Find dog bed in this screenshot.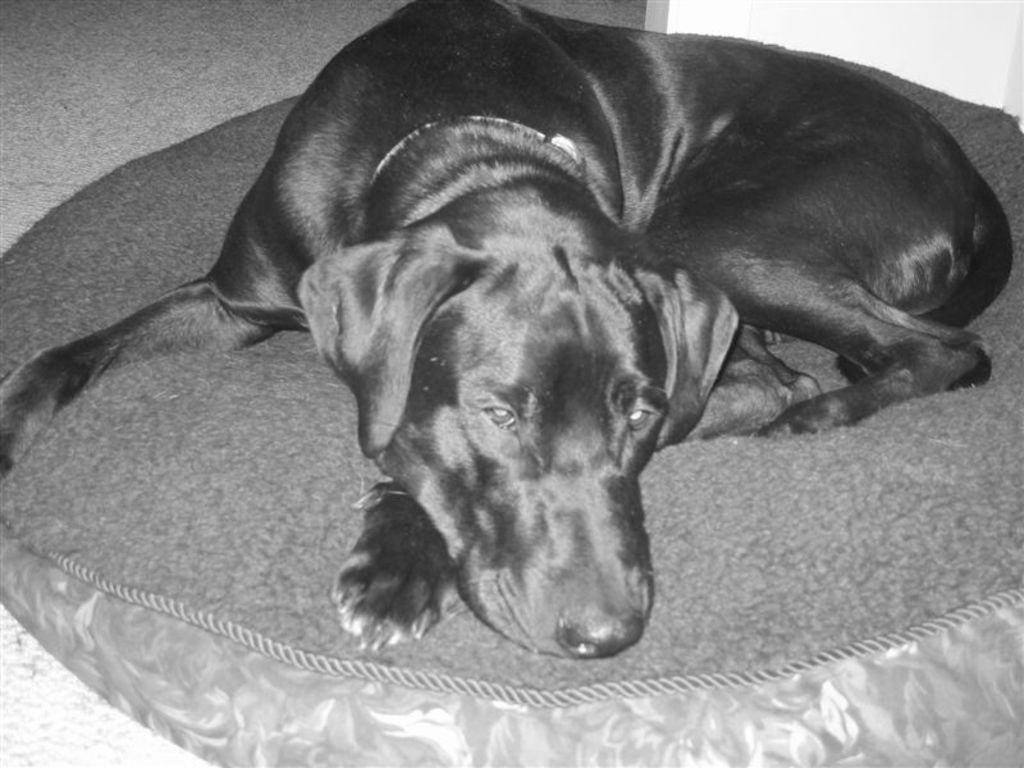
The bounding box for dog bed is <bbox>0, 38, 1023, 767</bbox>.
